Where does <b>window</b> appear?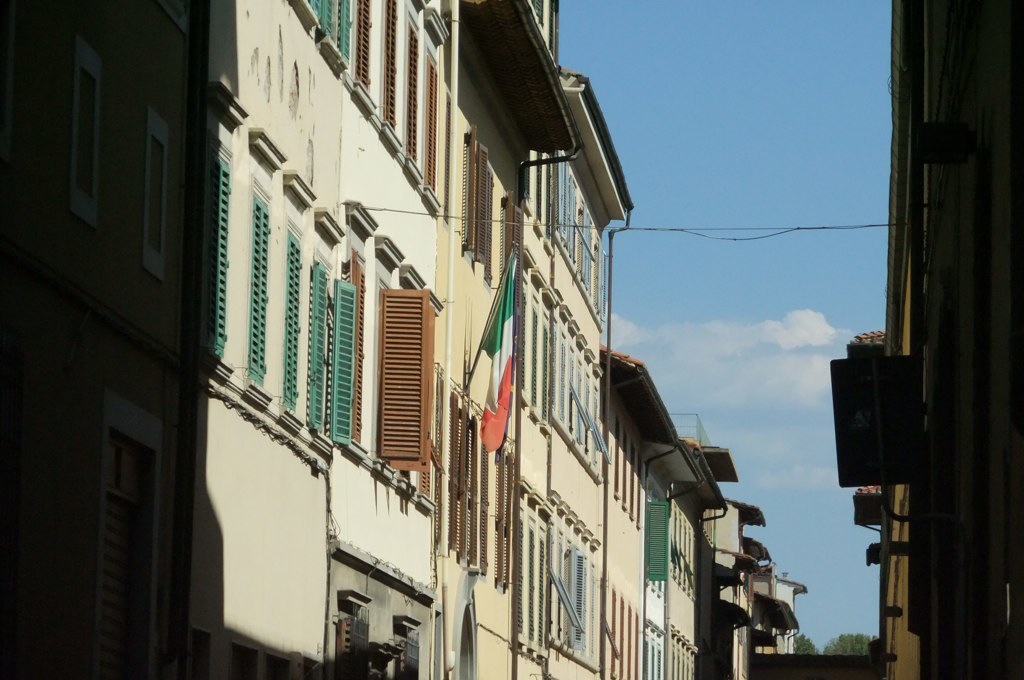
Appears at {"x1": 527, "y1": 0, "x2": 556, "y2": 66}.
